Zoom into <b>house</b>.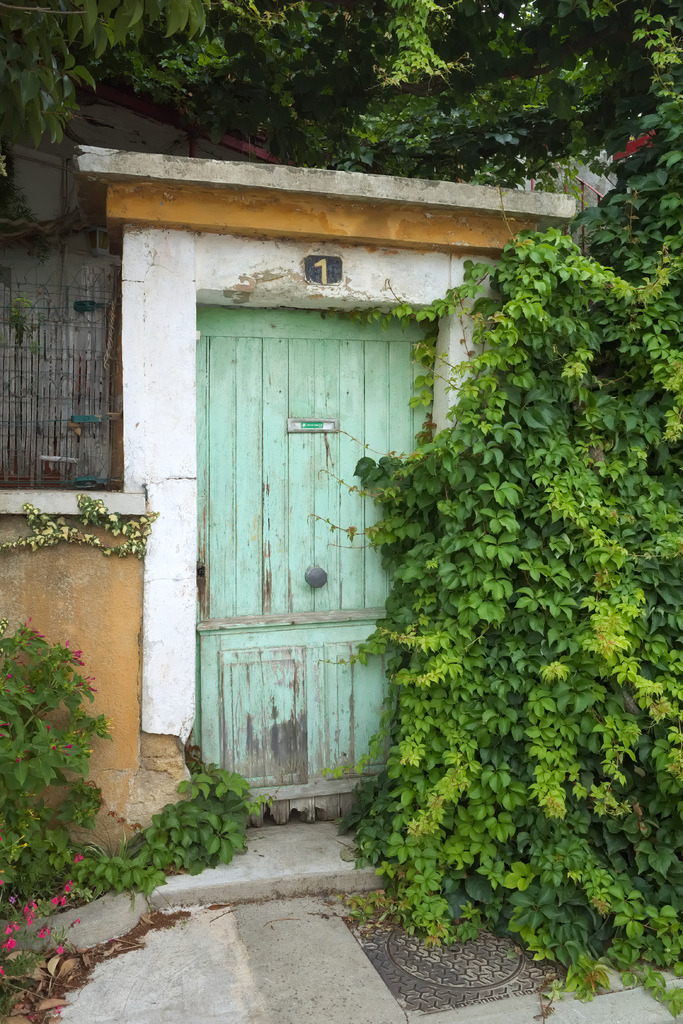
Zoom target: 70,97,682,997.
